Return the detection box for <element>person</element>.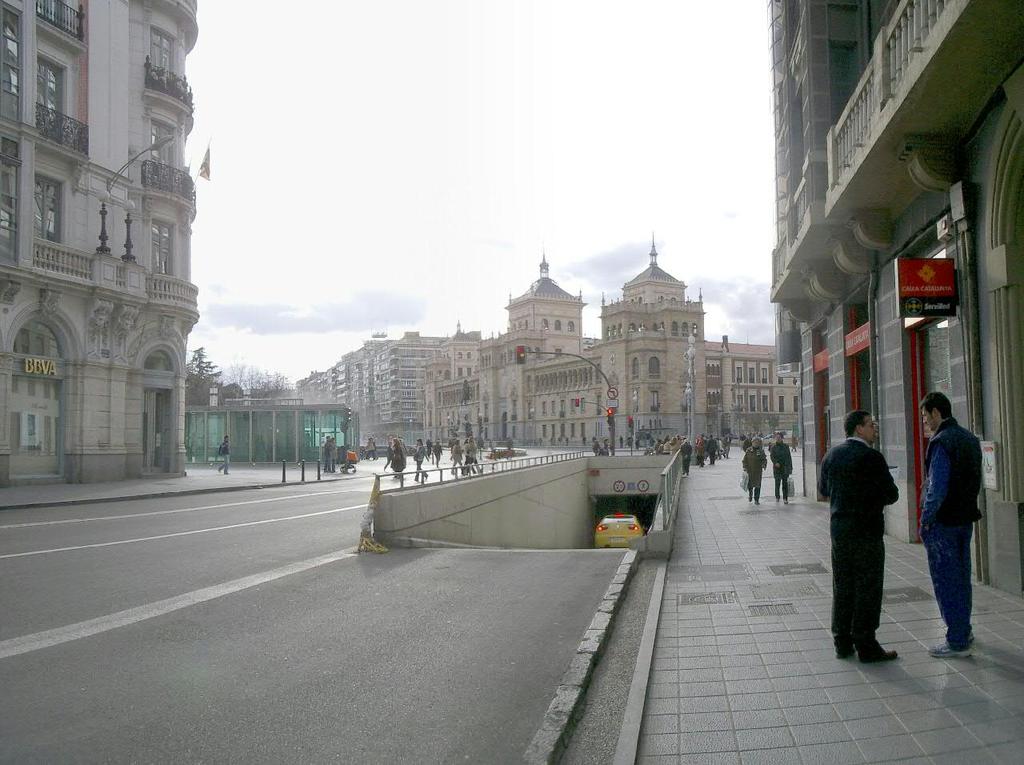
768,433,795,498.
